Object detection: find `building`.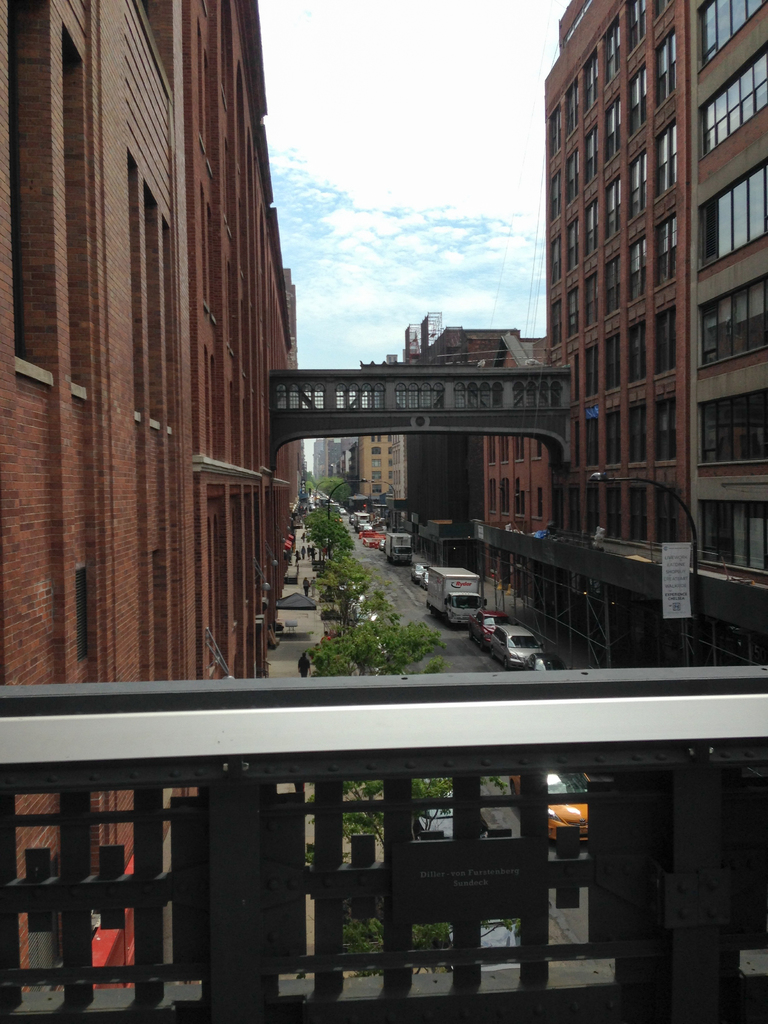
[0, 0, 316, 991].
